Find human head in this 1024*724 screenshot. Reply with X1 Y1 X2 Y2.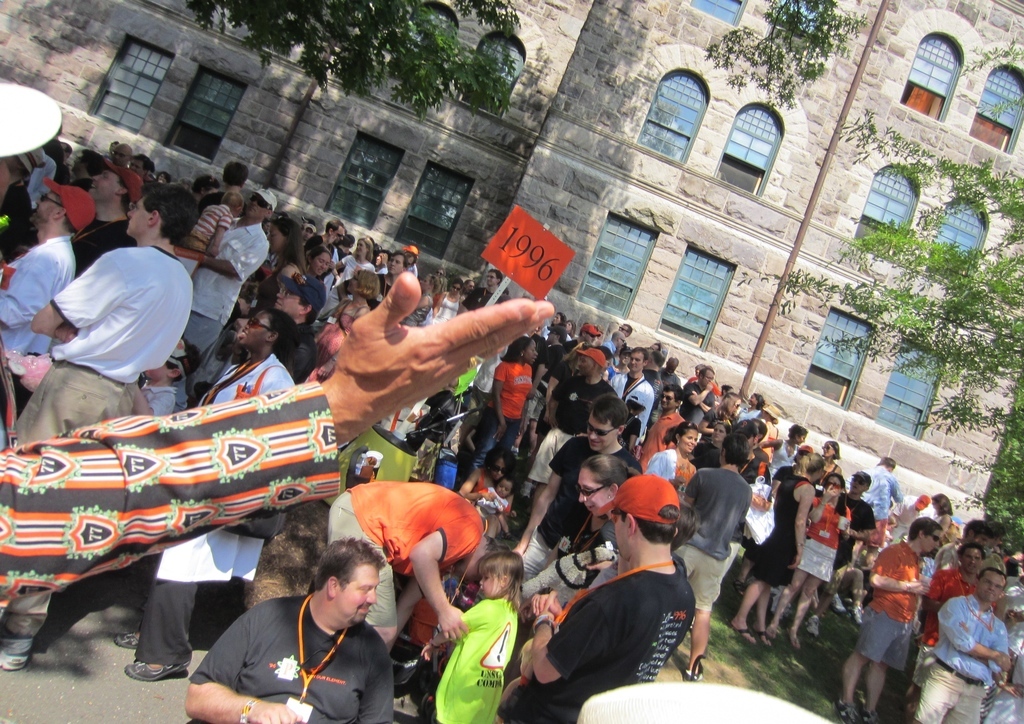
356 235 372 255.
